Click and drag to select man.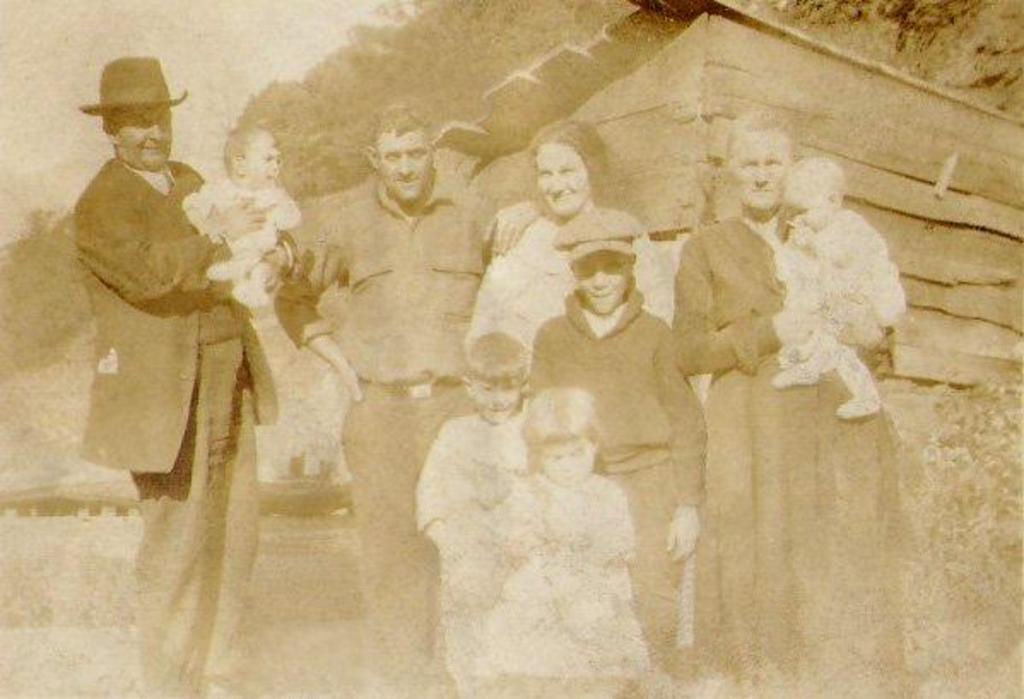
Selection: {"left": 270, "top": 109, "right": 503, "bottom": 697}.
